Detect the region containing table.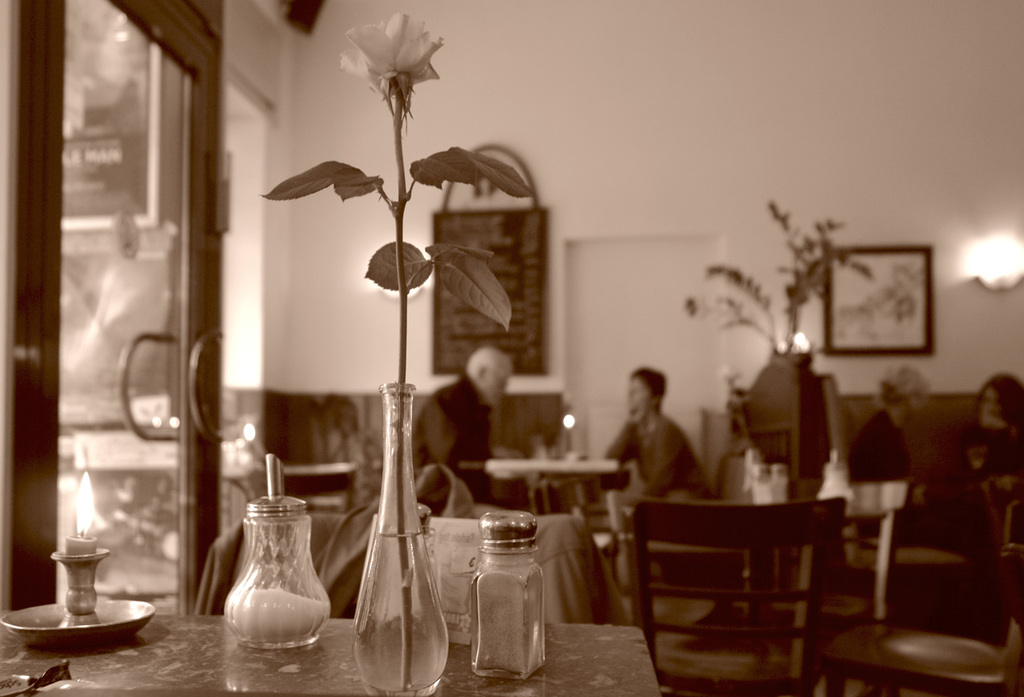
left=484, top=458, right=616, bottom=516.
